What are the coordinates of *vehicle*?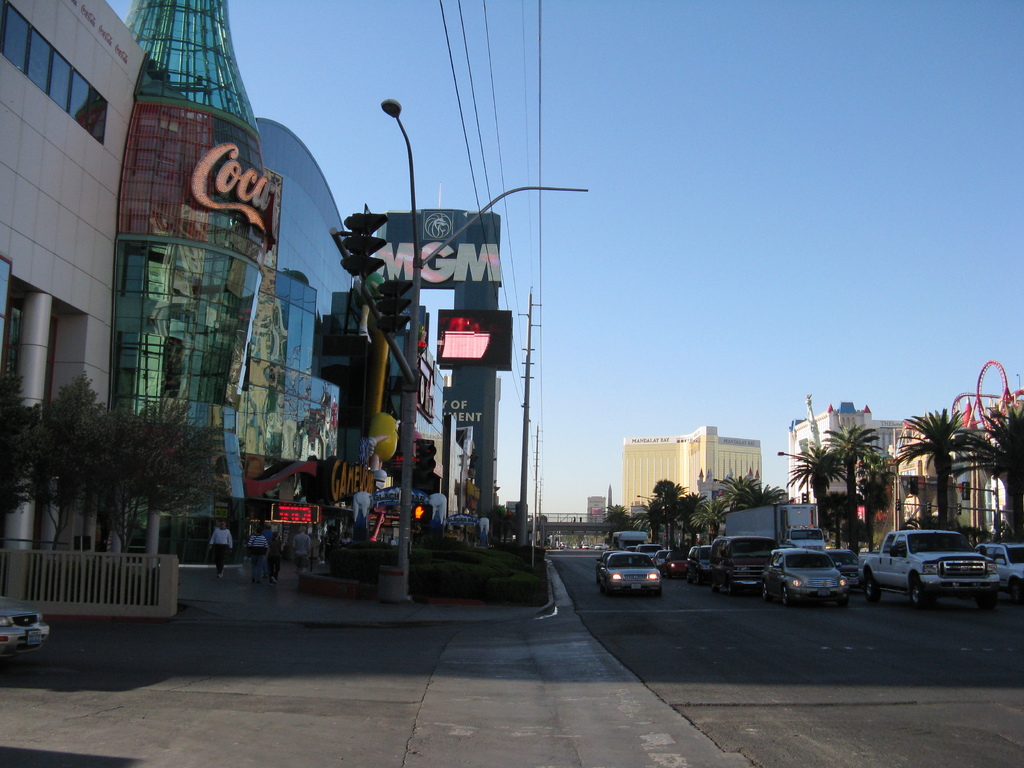
(left=766, top=548, right=854, bottom=604).
